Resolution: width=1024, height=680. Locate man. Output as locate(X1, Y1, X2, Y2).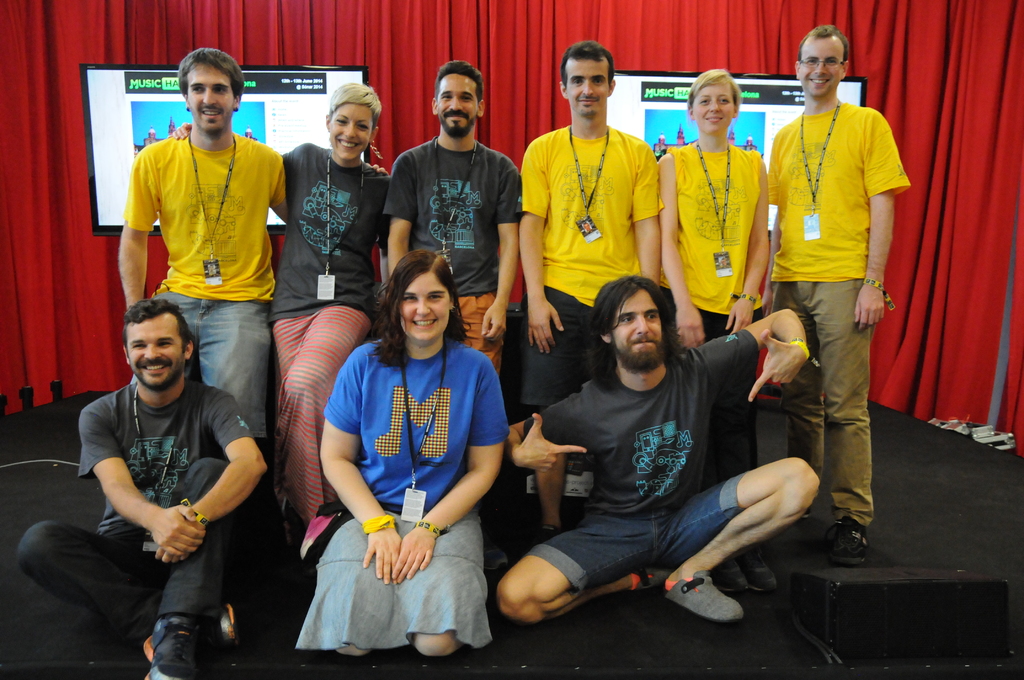
locate(388, 58, 526, 373).
